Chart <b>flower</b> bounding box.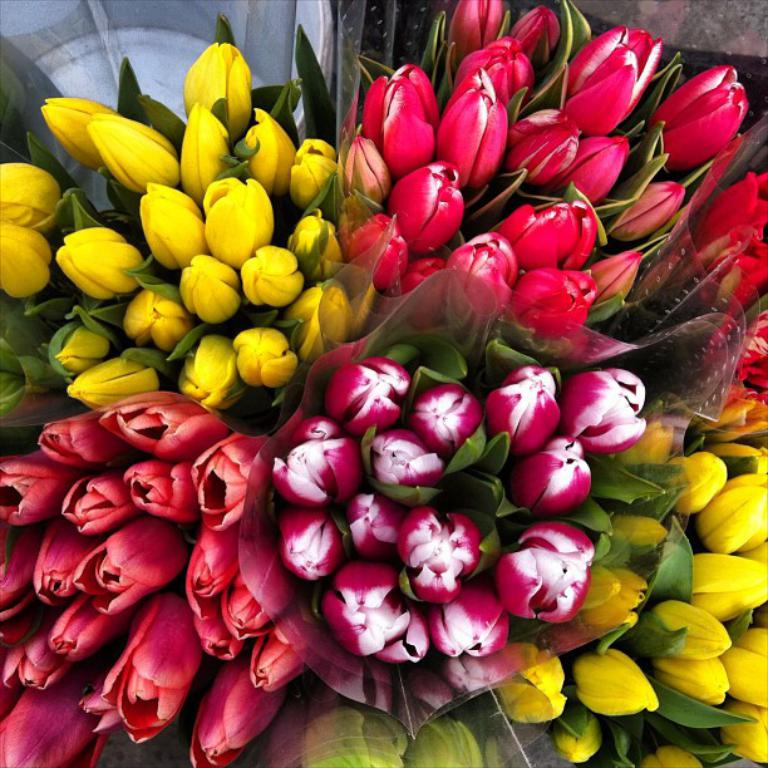
Charted: {"left": 663, "top": 54, "right": 755, "bottom": 157}.
